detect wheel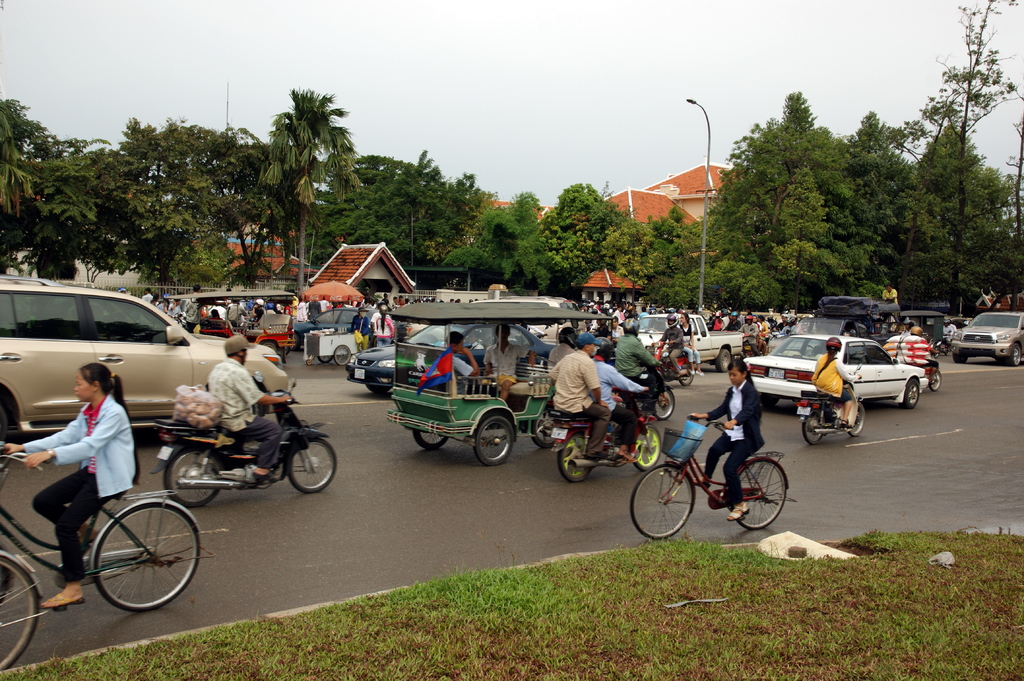
803,412,822,447
